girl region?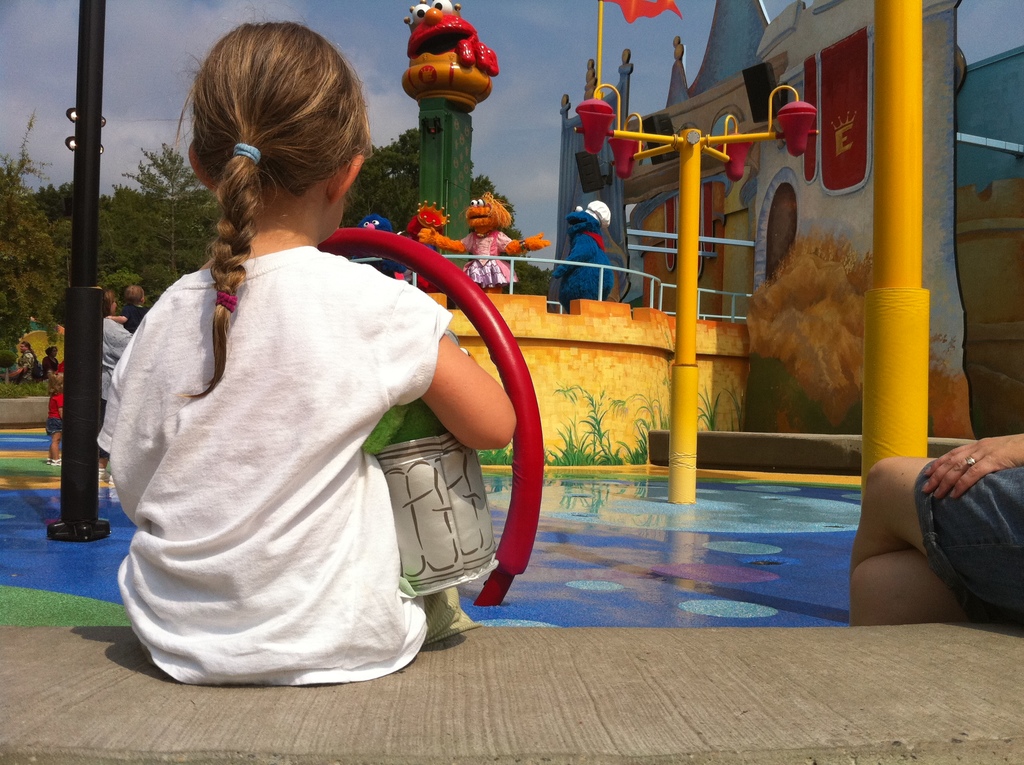
<region>102, 276, 132, 468</region>
